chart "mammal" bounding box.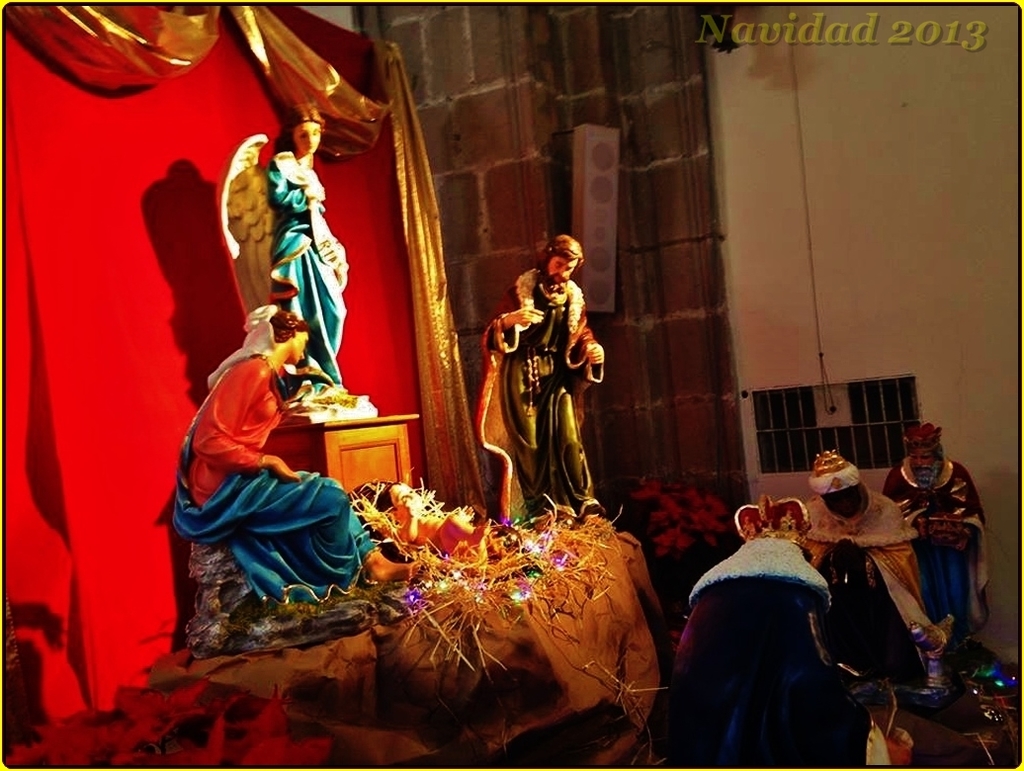
Charted: {"left": 643, "top": 493, "right": 876, "bottom": 764}.
